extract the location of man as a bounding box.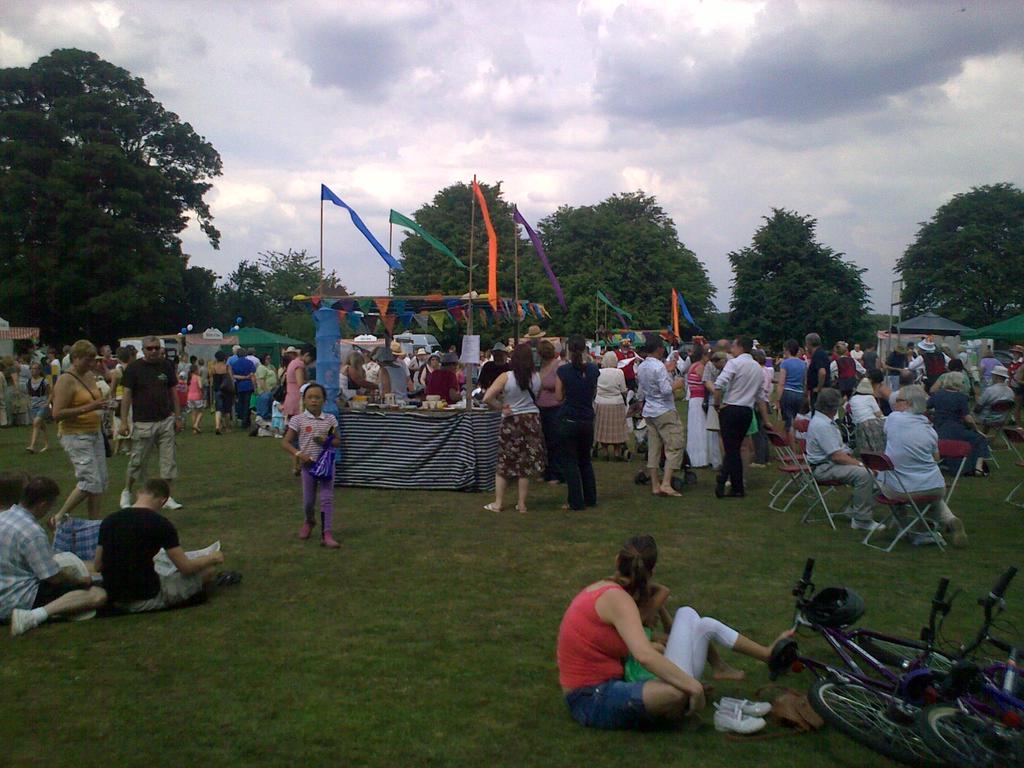
806/332/831/415.
